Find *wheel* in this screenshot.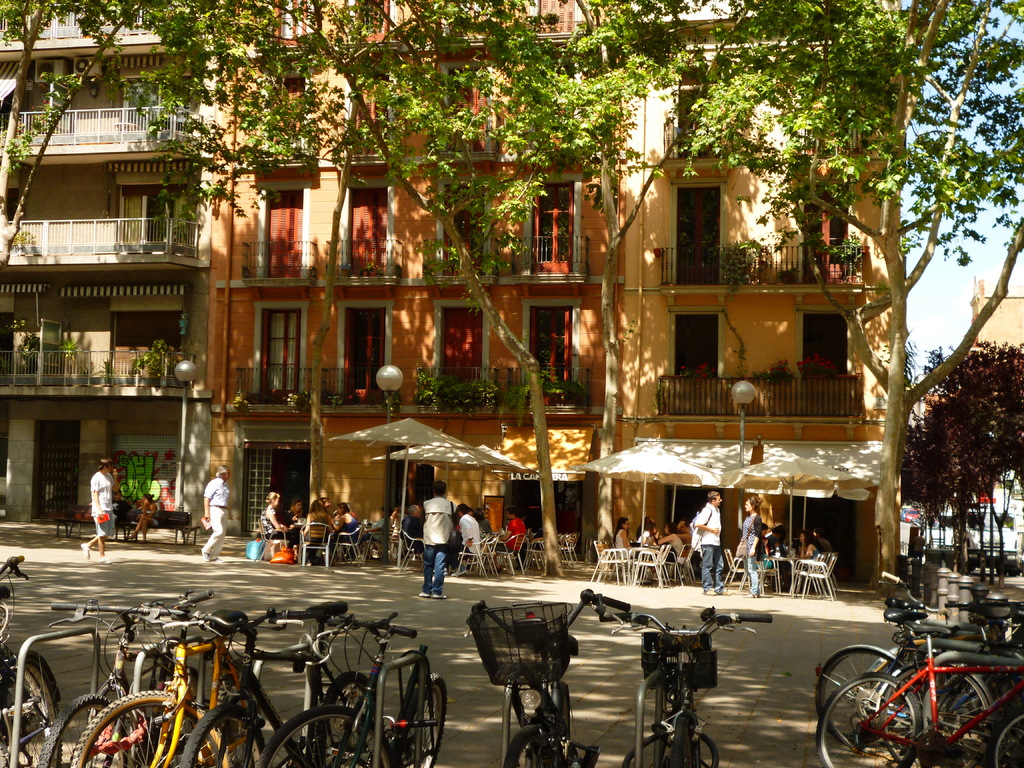
The bounding box for *wheel* is l=817, t=646, r=911, b=741.
